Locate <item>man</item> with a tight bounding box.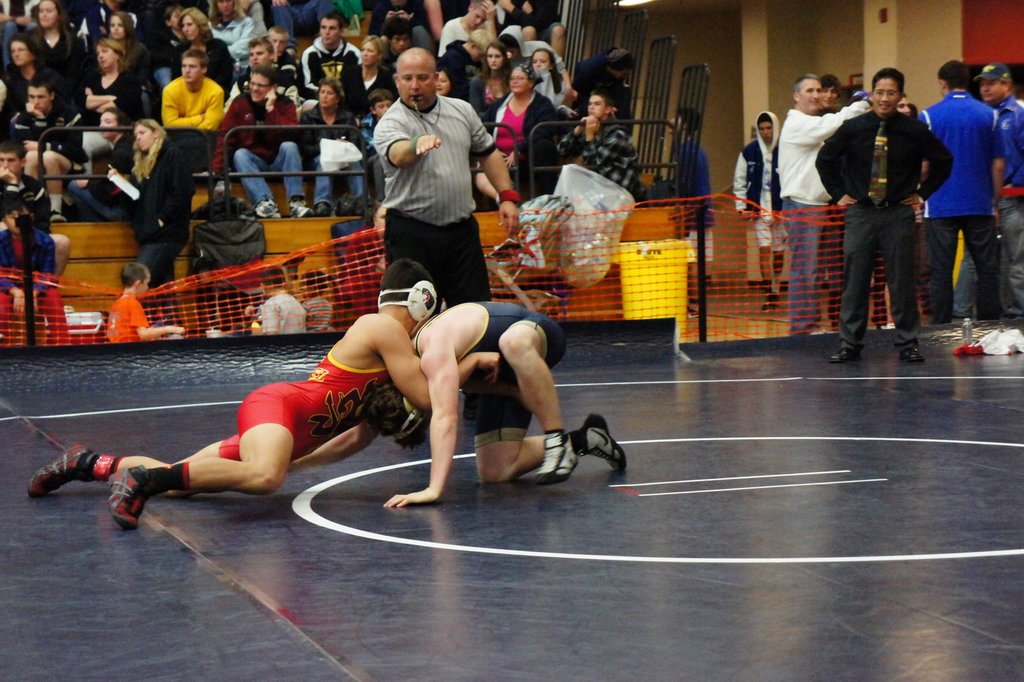
bbox(435, 0, 500, 53).
